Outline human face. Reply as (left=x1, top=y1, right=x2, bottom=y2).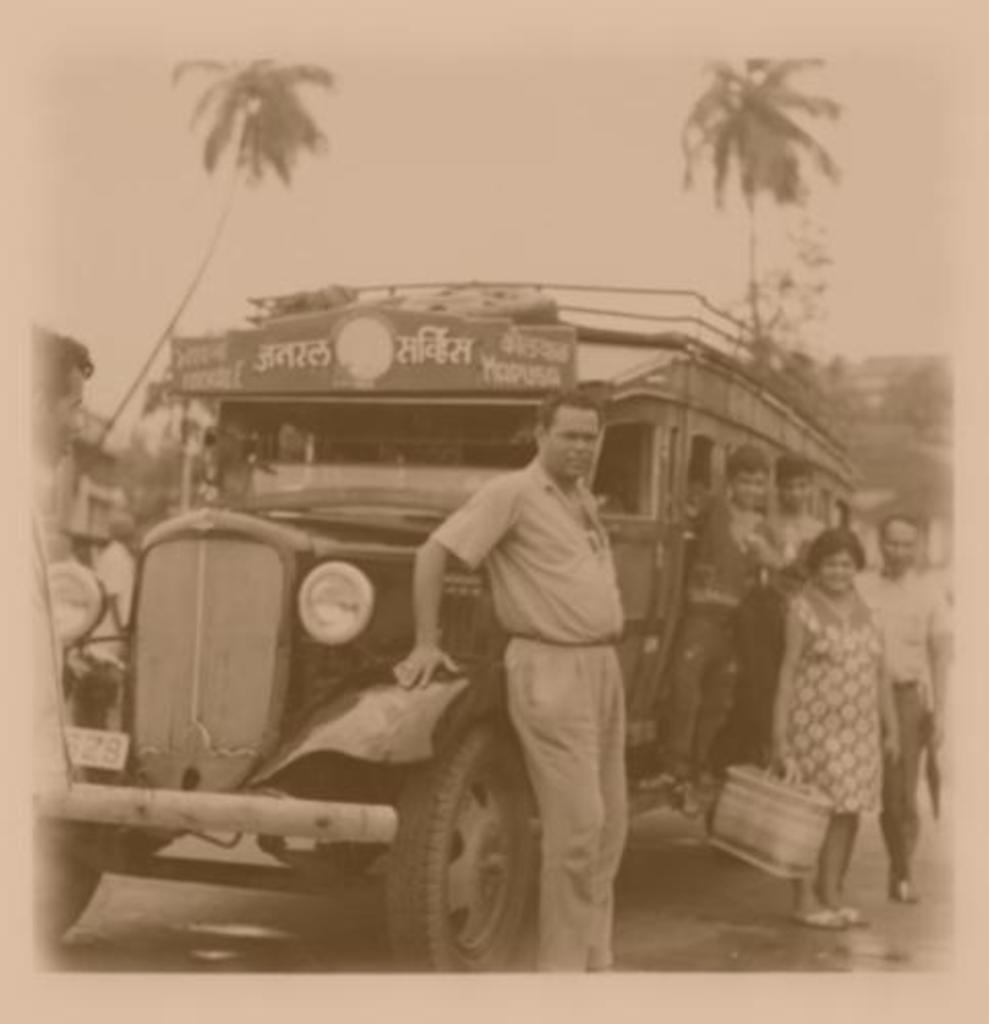
(left=735, top=469, right=770, bottom=508).
